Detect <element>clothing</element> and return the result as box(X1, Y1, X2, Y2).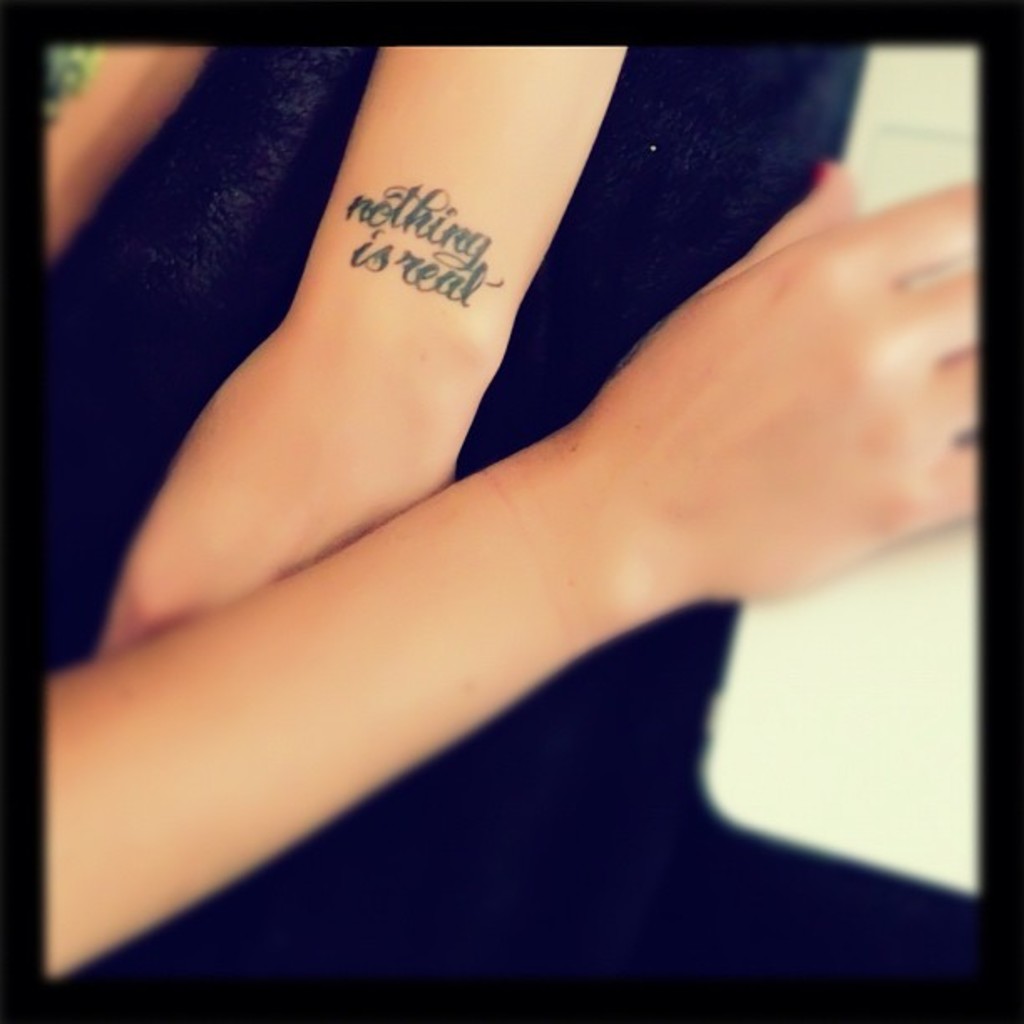
box(45, 0, 970, 944).
